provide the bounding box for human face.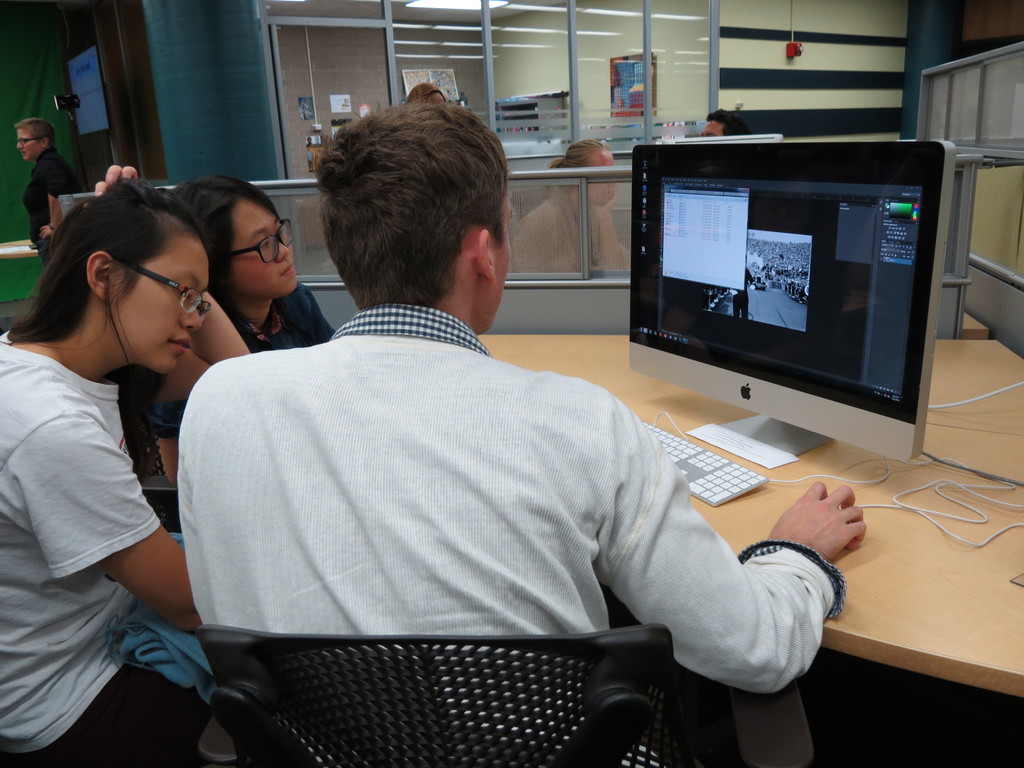
crop(232, 196, 299, 304).
